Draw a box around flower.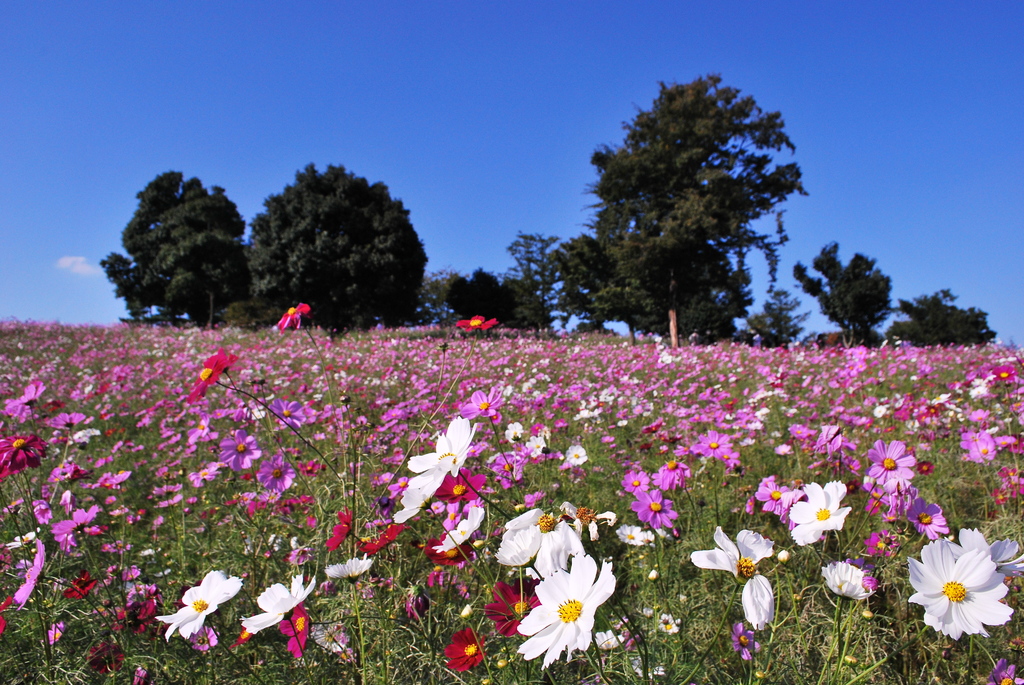
bbox=(443, 622, 489, 672).
